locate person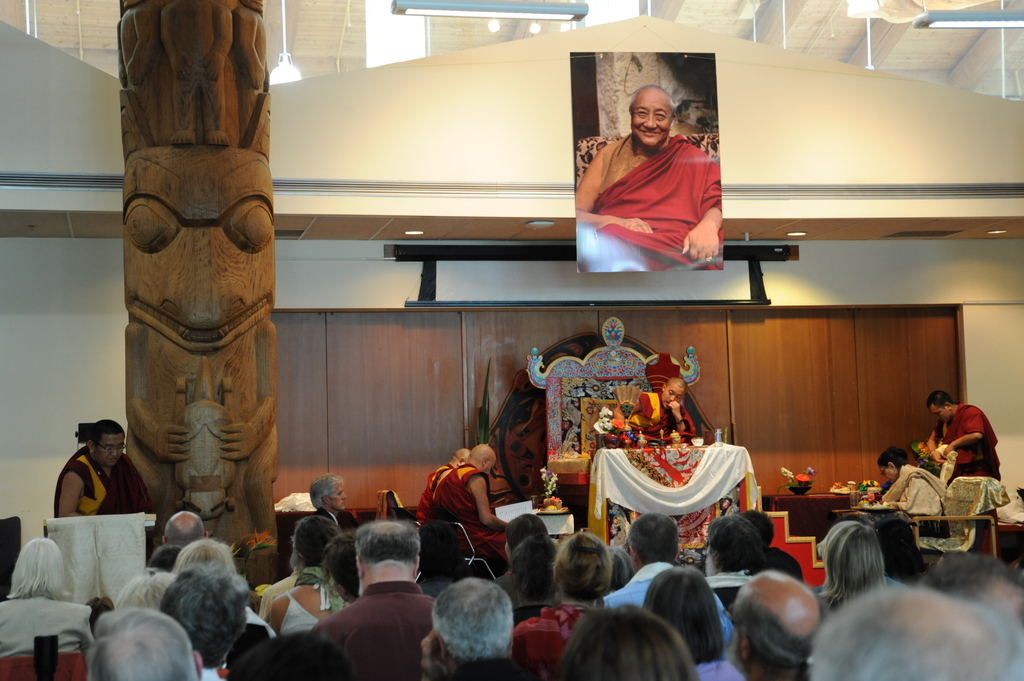
l=417, t=447, r=467, b=522
